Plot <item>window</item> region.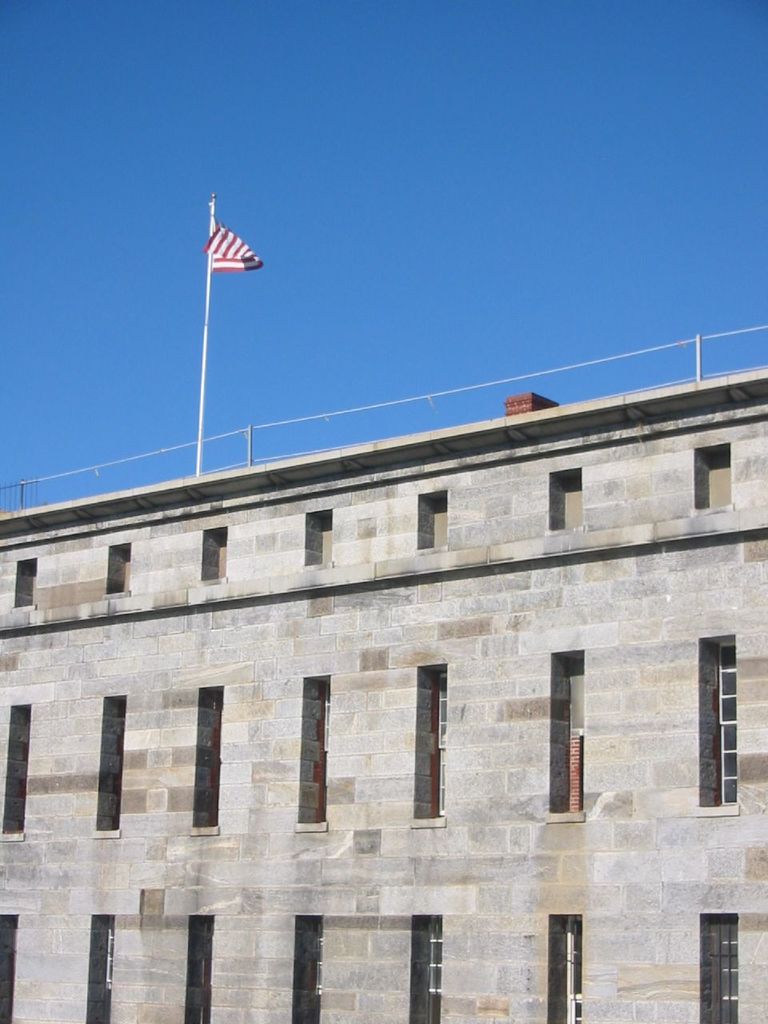
Plotted at <box>415,916,445,1023</box>.
